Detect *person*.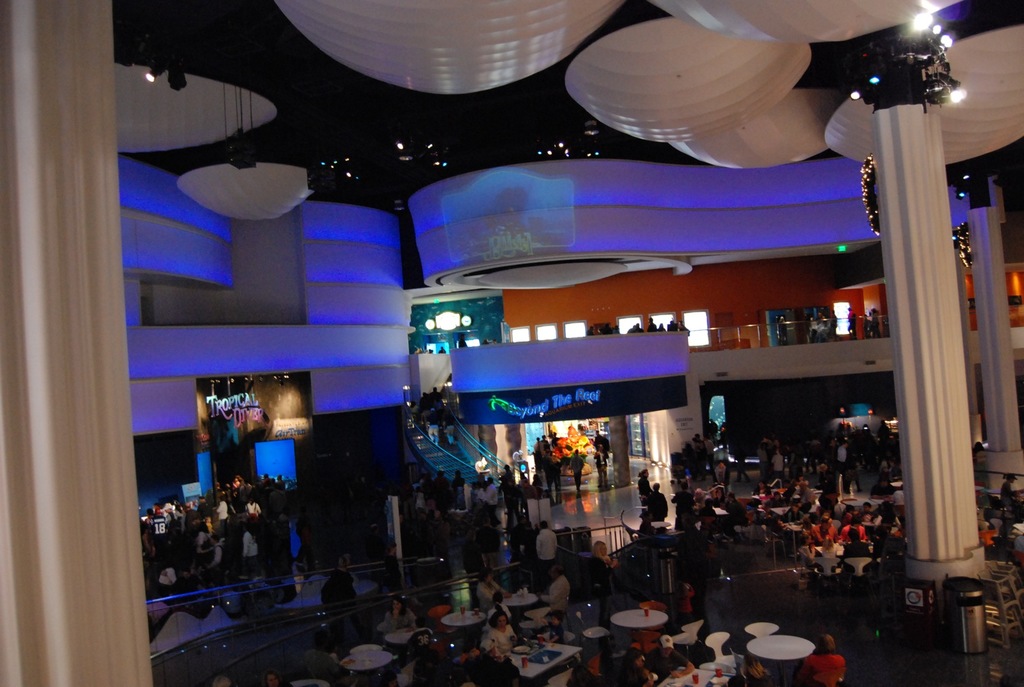
Detected at x1=606 y1=645 x2=650 y2=686.
